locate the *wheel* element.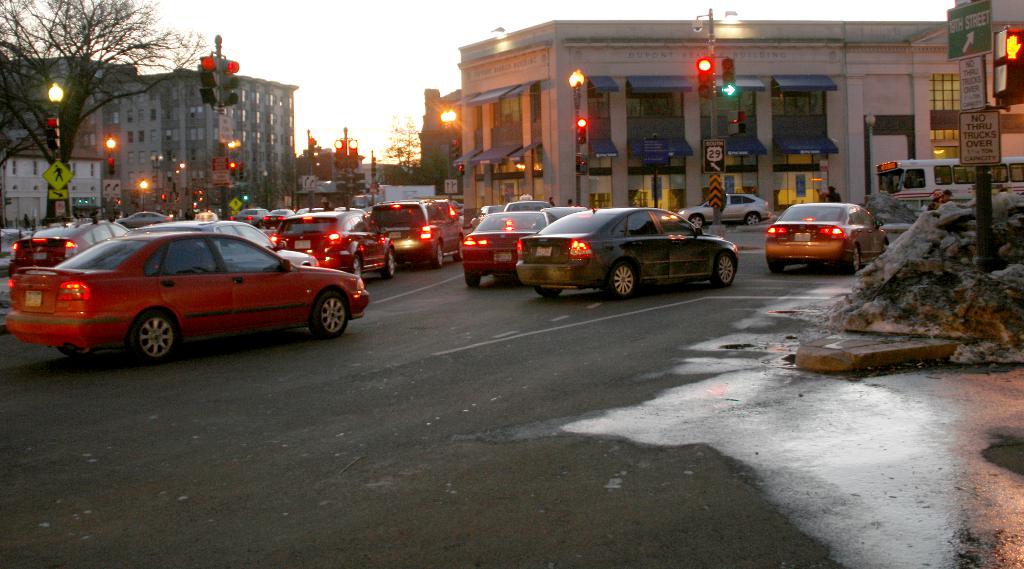
Element bbox: bbox=[451, 241, 462, 262].
